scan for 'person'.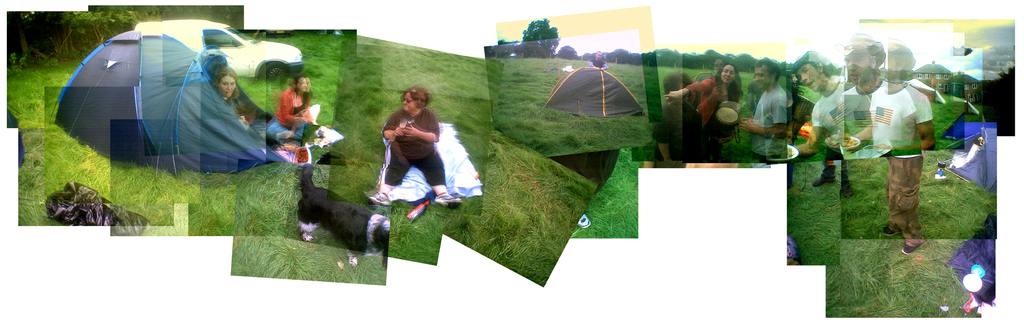
Scan result: [266,74,324,151].
